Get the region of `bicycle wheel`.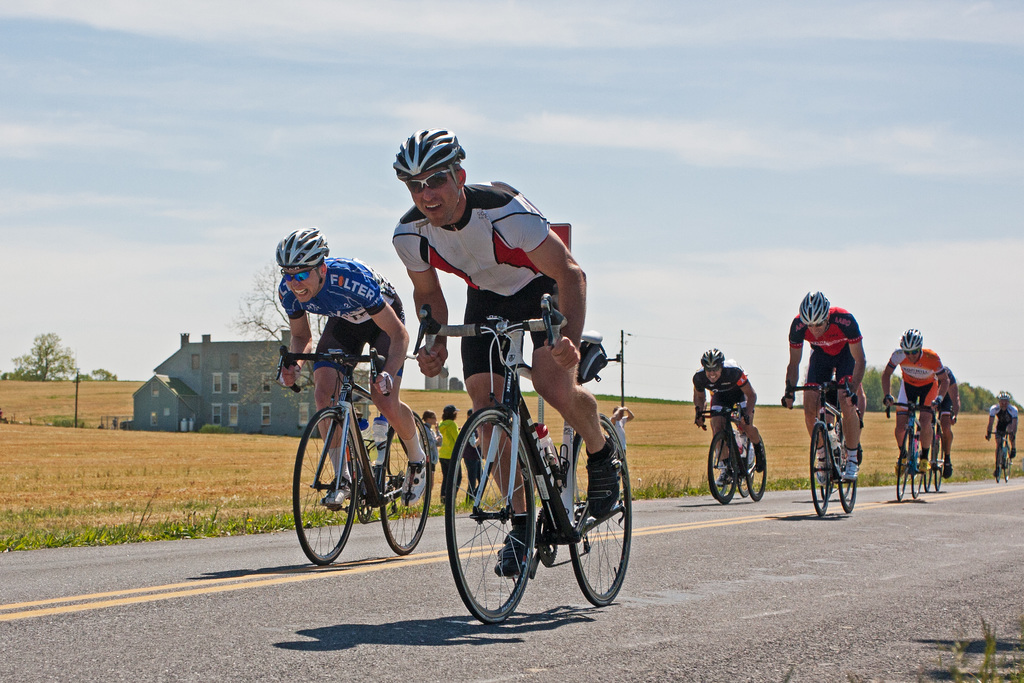
<region>379, 415, 429, 555</region>.
